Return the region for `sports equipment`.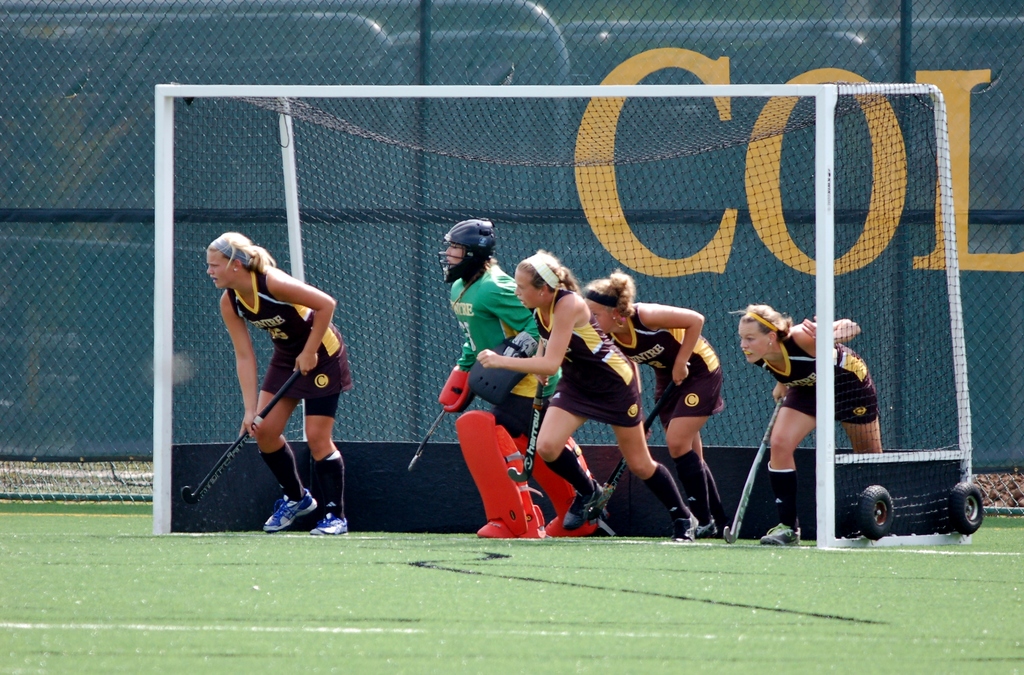
[453, 409, 547, 537].
